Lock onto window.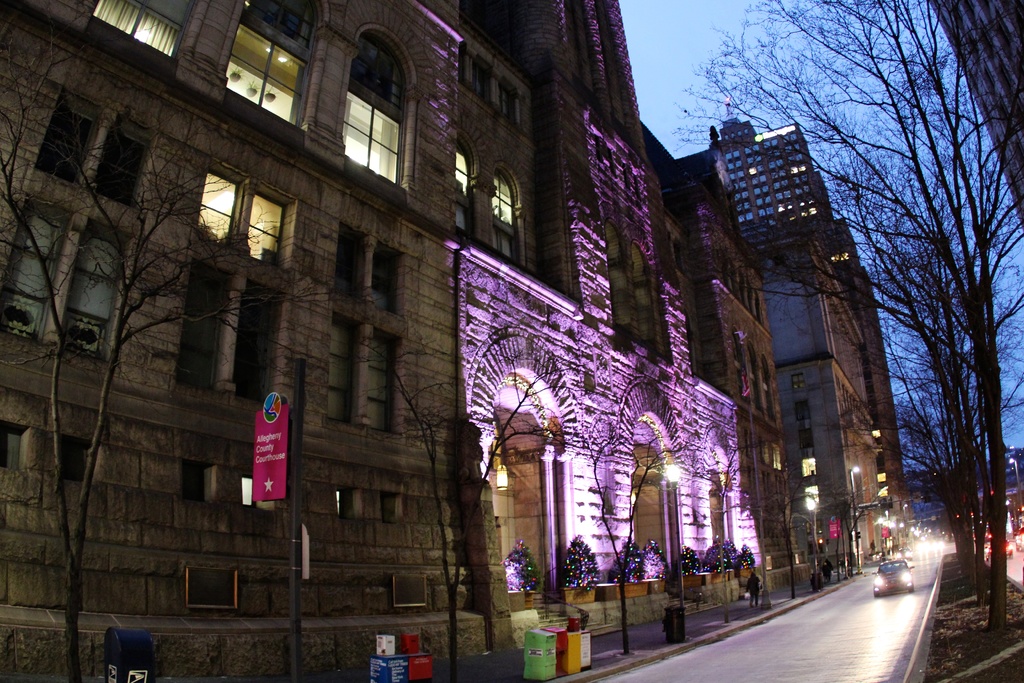
Locked: box=[334, 219, 418, 318].
